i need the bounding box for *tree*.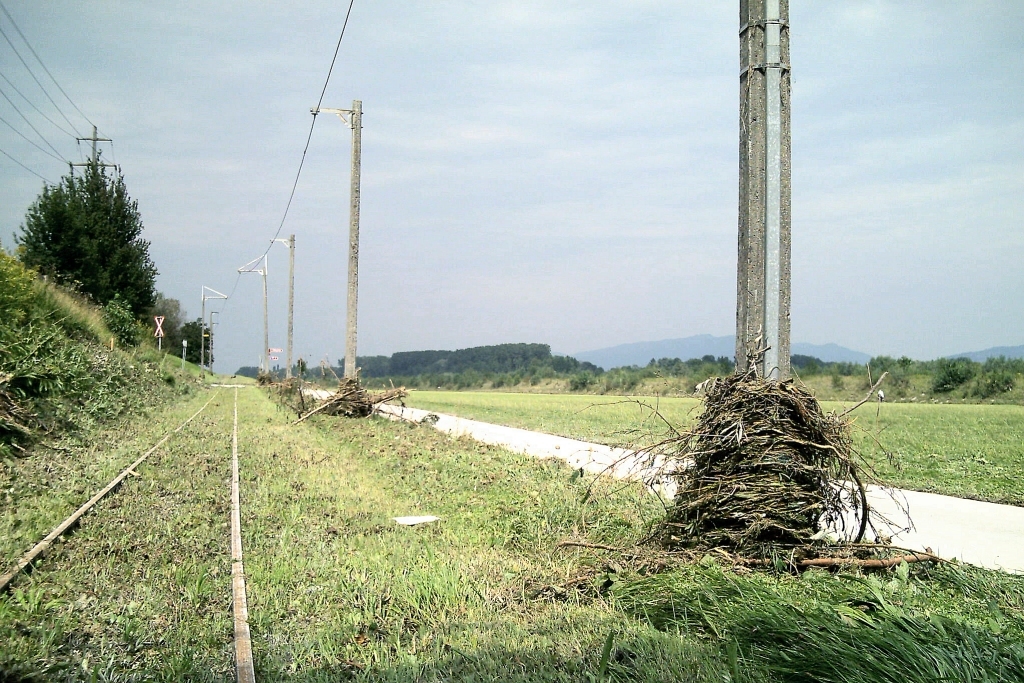
Here it is: (154,291,182,340).
